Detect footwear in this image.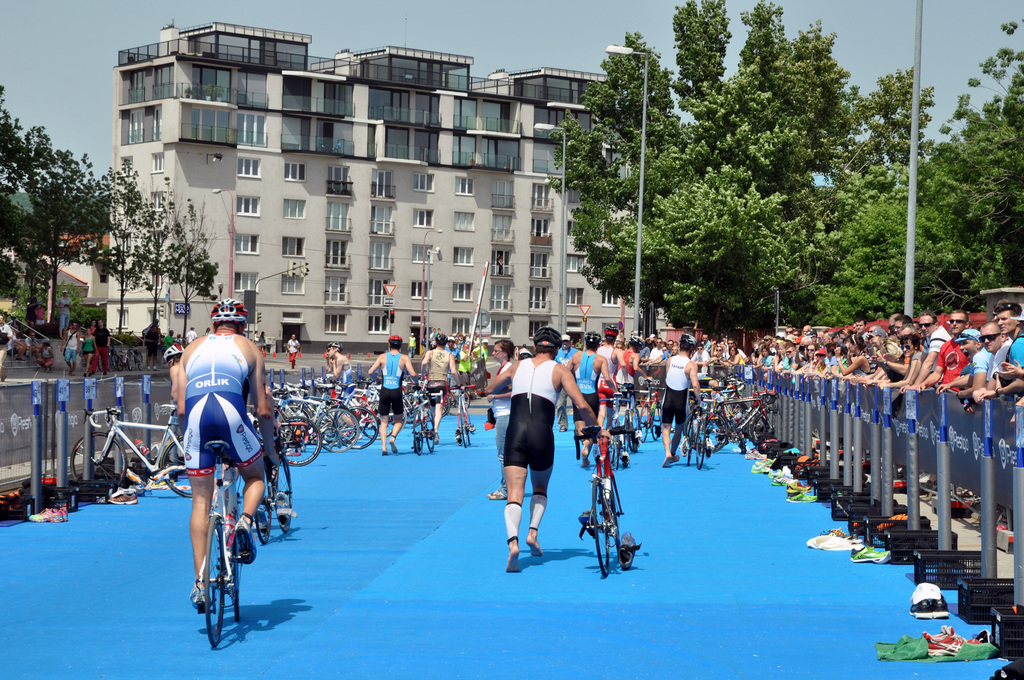
Detection: [left=71, top=368, right=77, bottom=374].
